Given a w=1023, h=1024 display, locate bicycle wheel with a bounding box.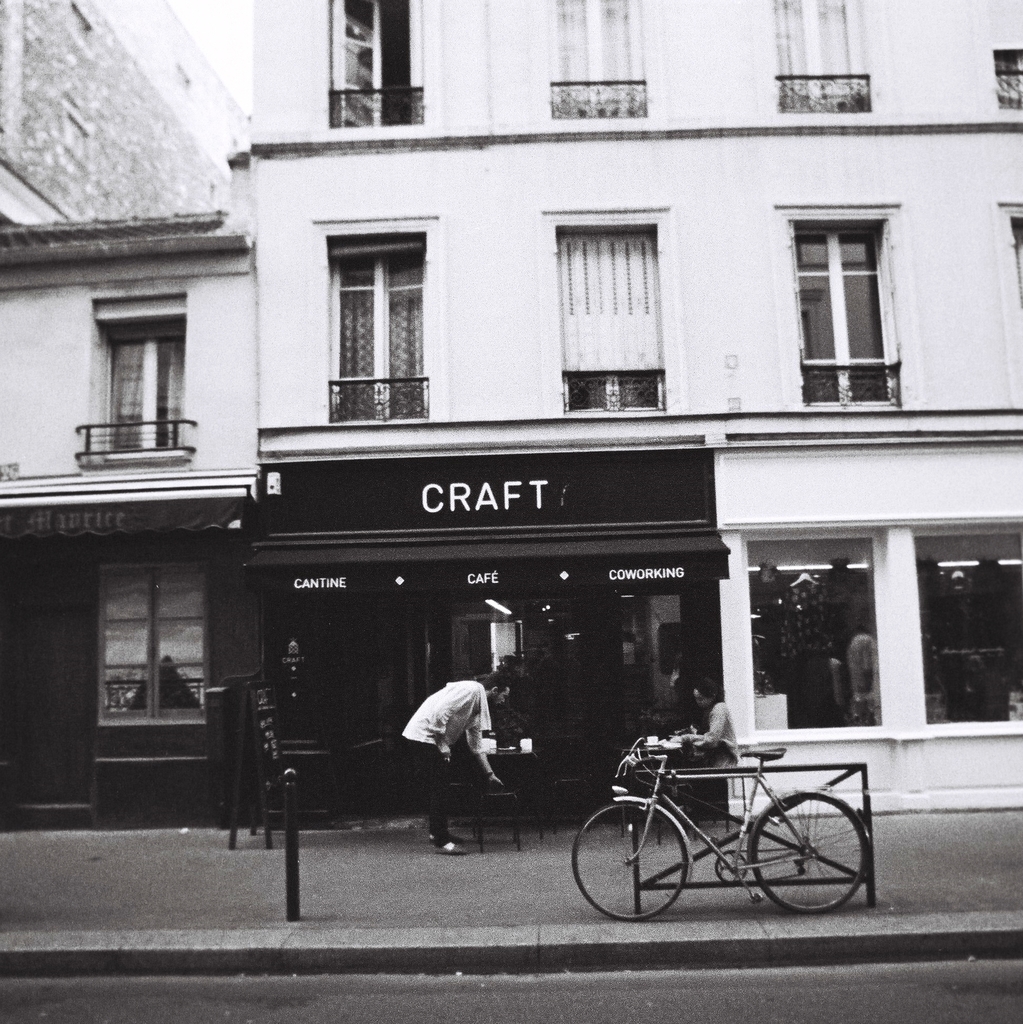
Located: {"left": 775, "top": 802, "right": 868, "bottom": 927}.
